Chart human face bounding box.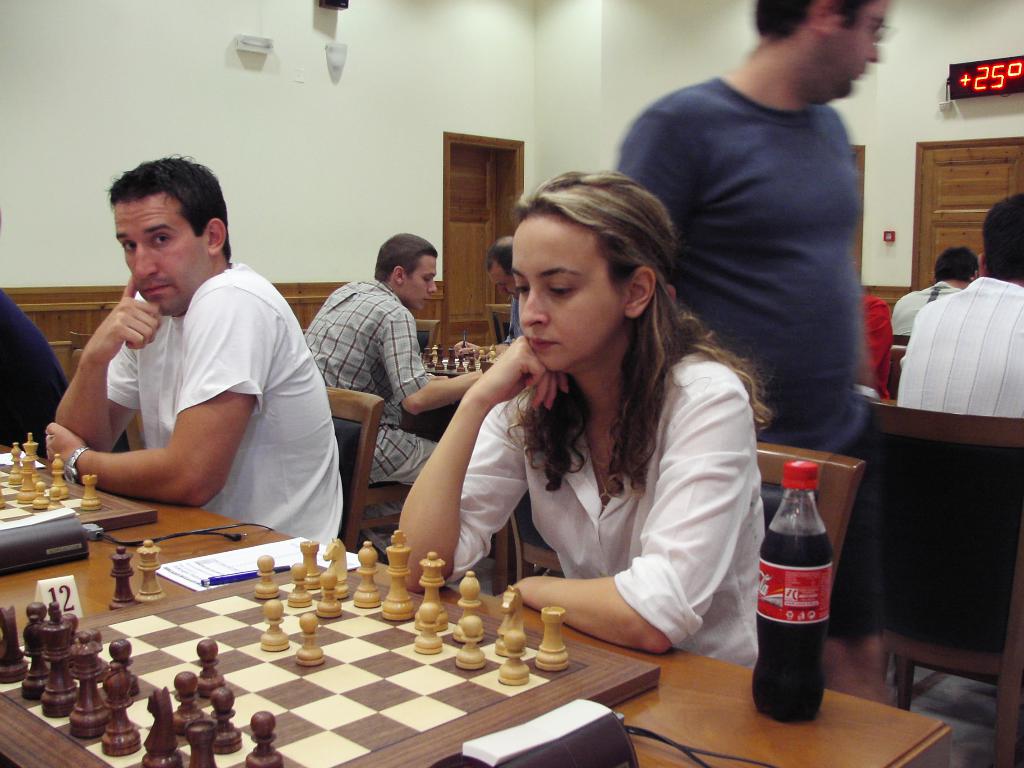
Charted: bbox(825, 3, 888, 101).
